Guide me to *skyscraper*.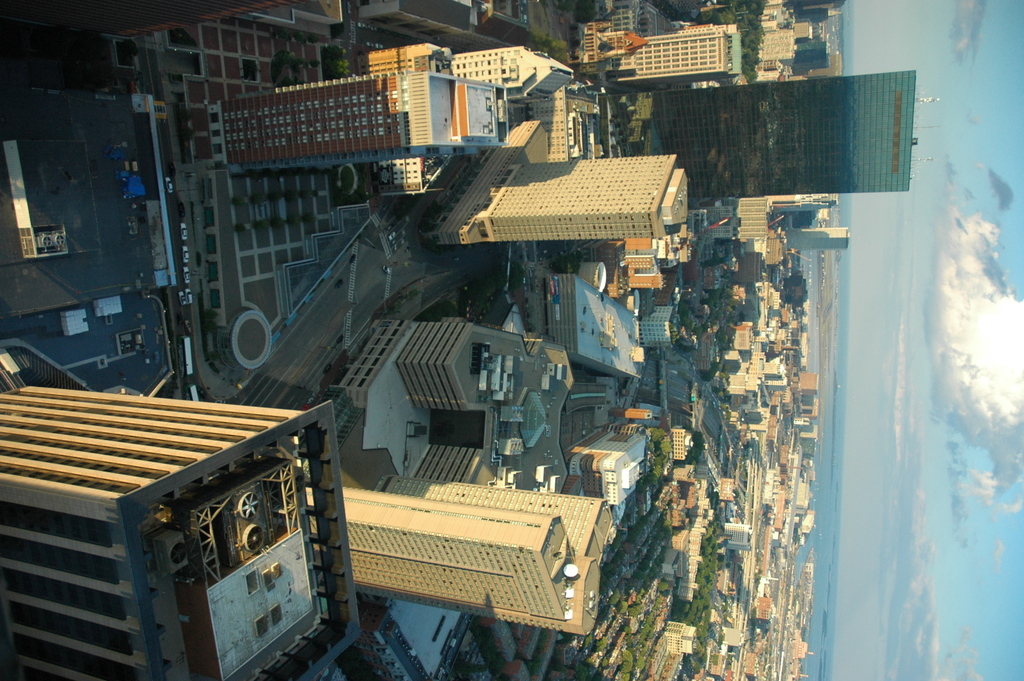
Guidance: select_region(596, 26, 745, 102).
